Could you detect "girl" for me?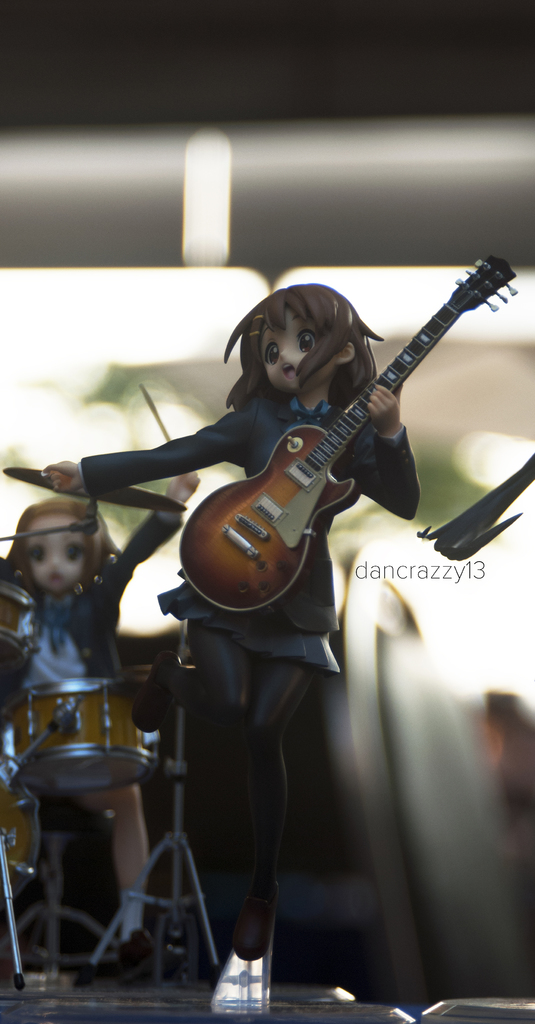
Detection result: [left=1, top=474, right=193, bottom=958].
